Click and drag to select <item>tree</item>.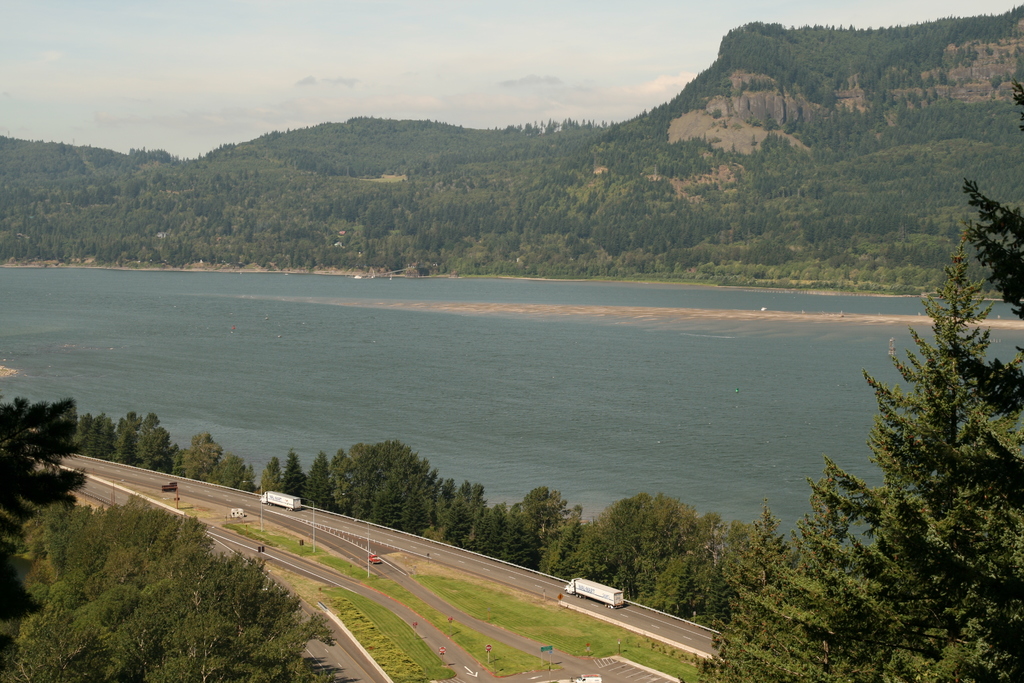
Selection: box=[694, 77, 1023, 681].
